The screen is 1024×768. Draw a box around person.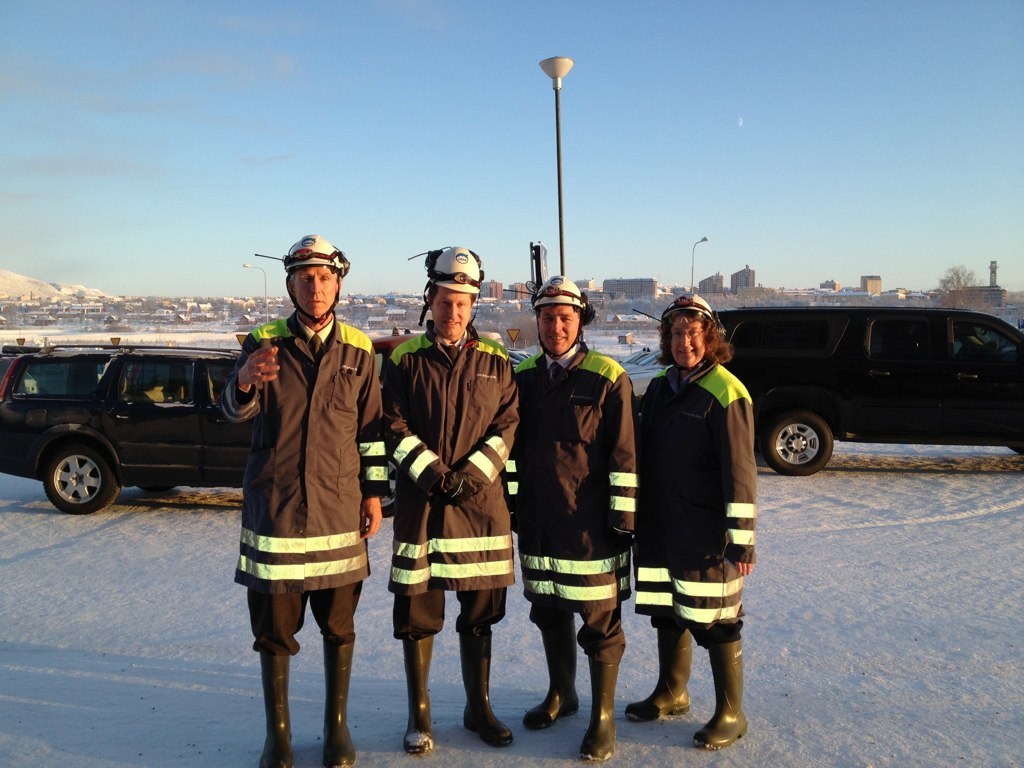
220, 232, 395, 767.
